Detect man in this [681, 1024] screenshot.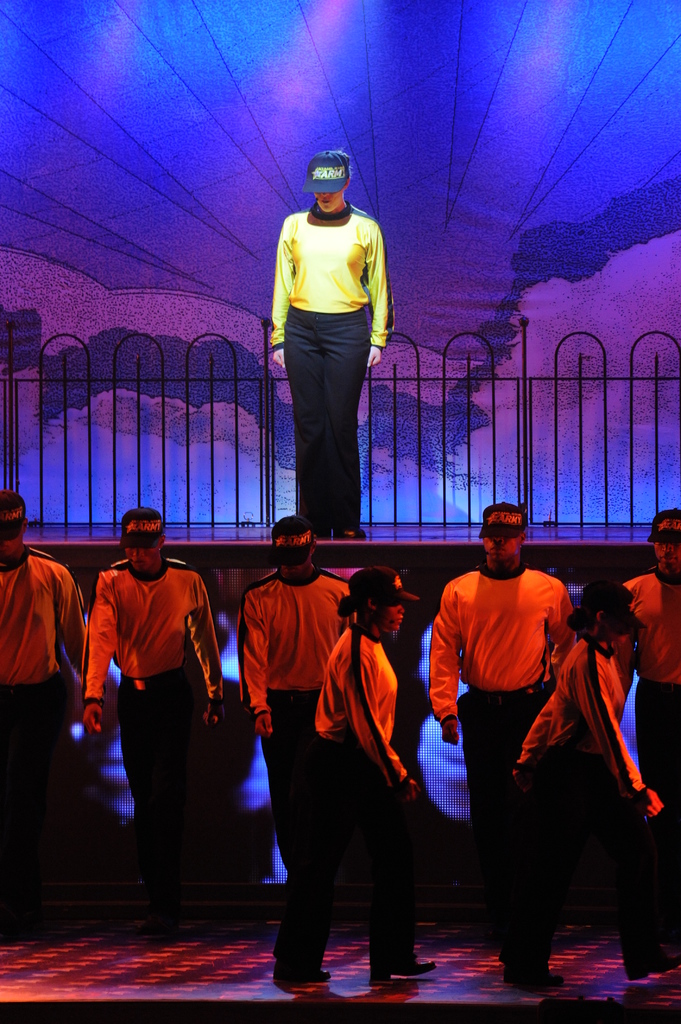
Detection: [left=236, top=514, right=358, bottom=893].
